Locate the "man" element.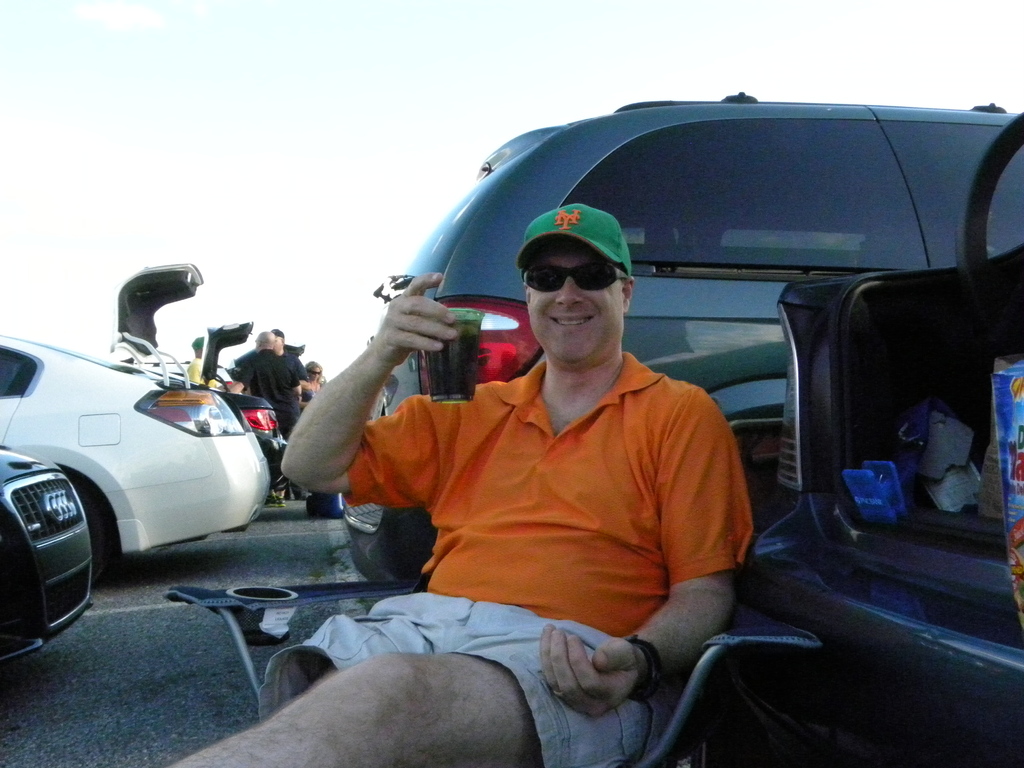
Element bbox: left=269, top=325, right=309, bottom=403.
